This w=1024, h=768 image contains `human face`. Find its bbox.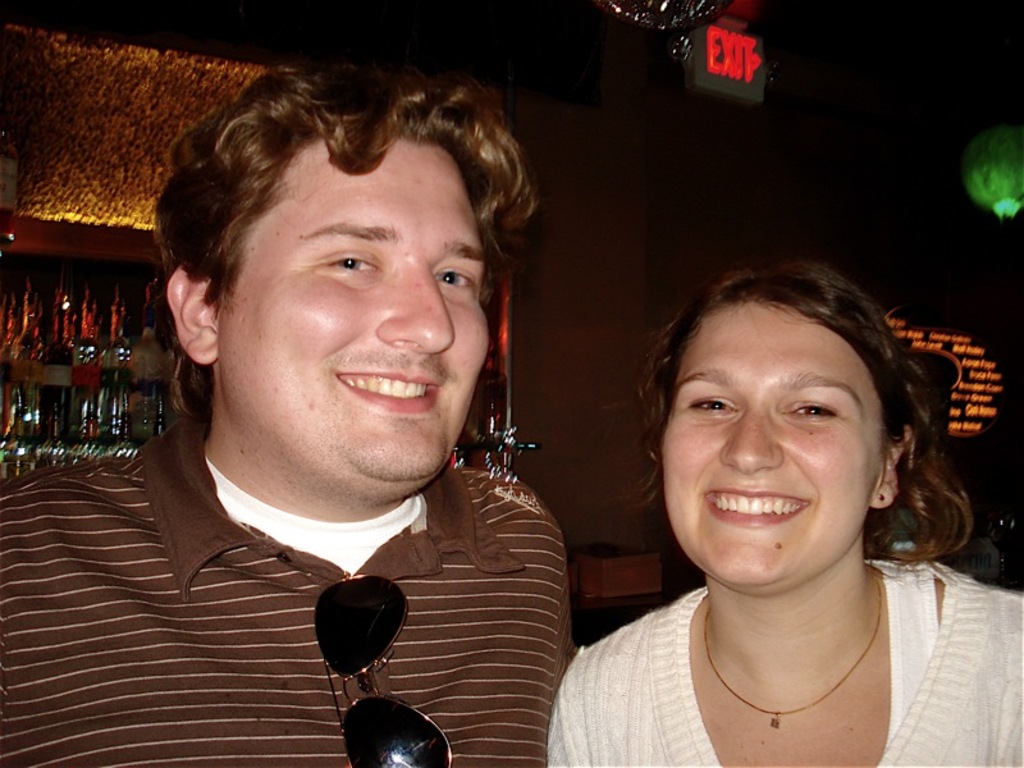
box=[663, 312, 876, 591].
